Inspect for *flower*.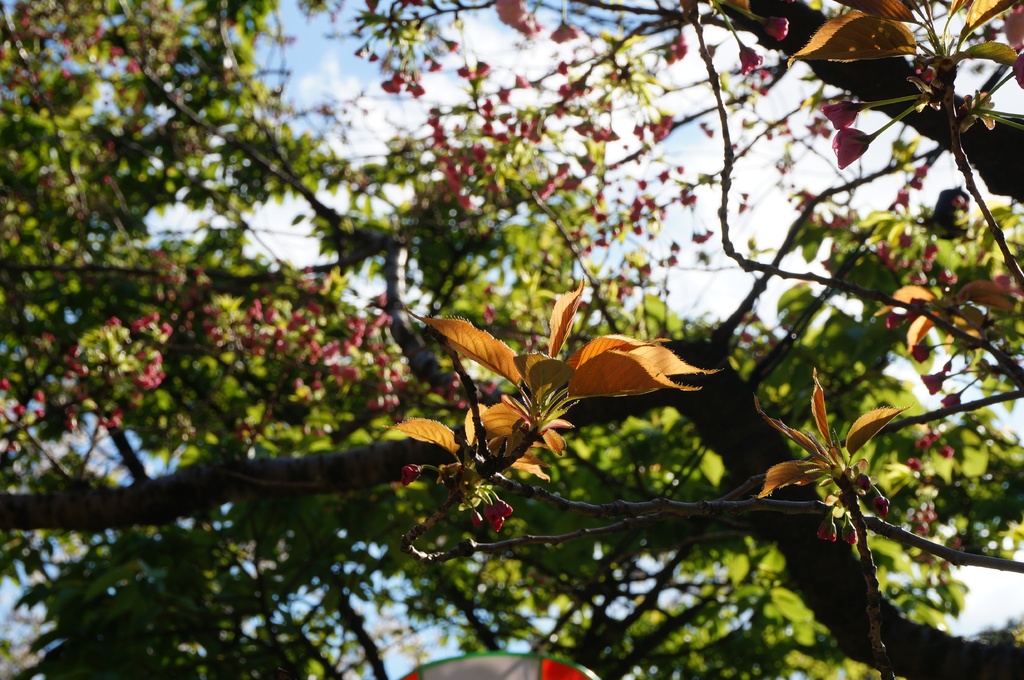
Inspection: (left=804, top=118, right=831, bottom=139).
